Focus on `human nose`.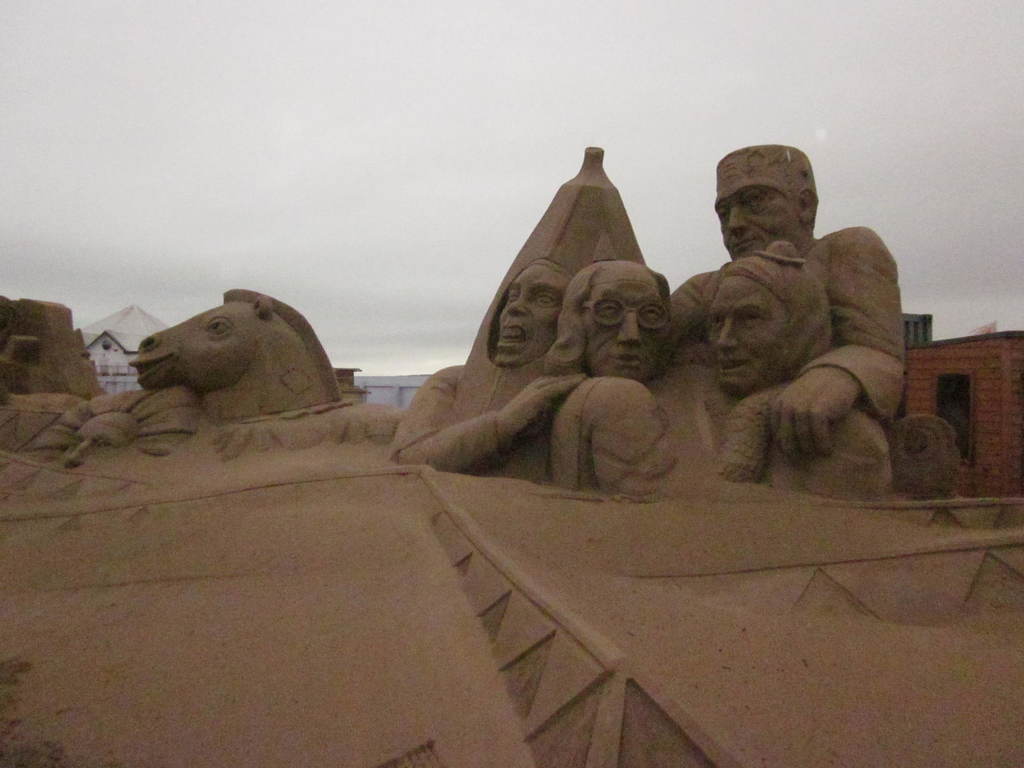
Focused at 720/321/737/353.
